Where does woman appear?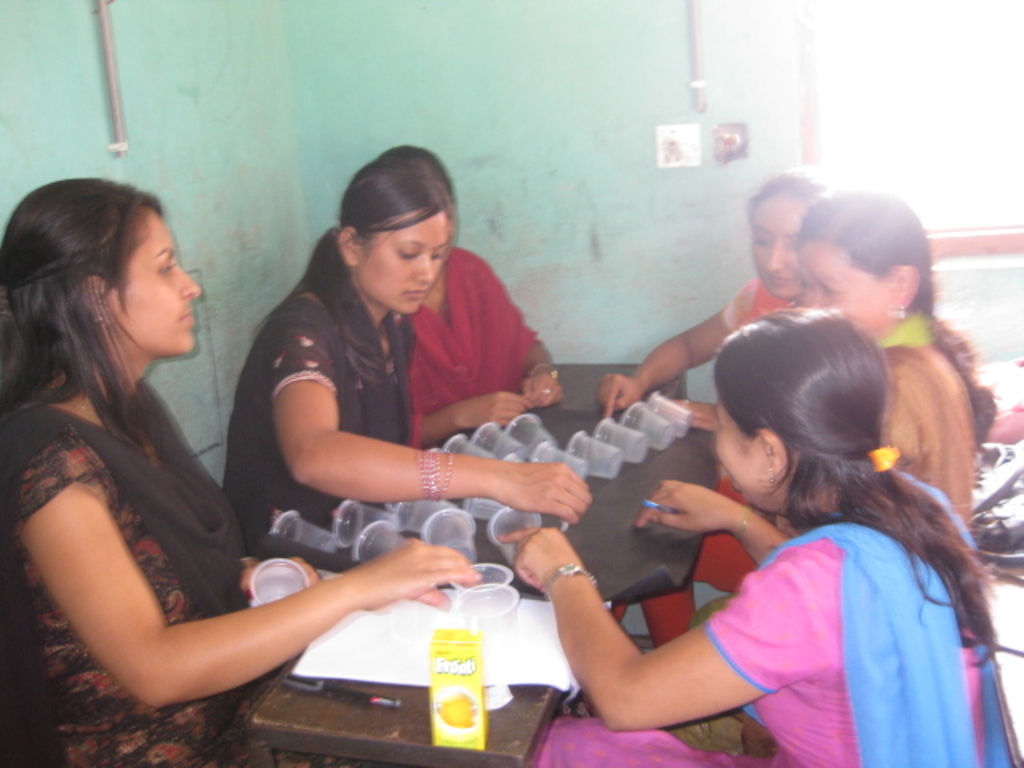
Appears at [left=778, top=181, right=1000, bottom=533].
